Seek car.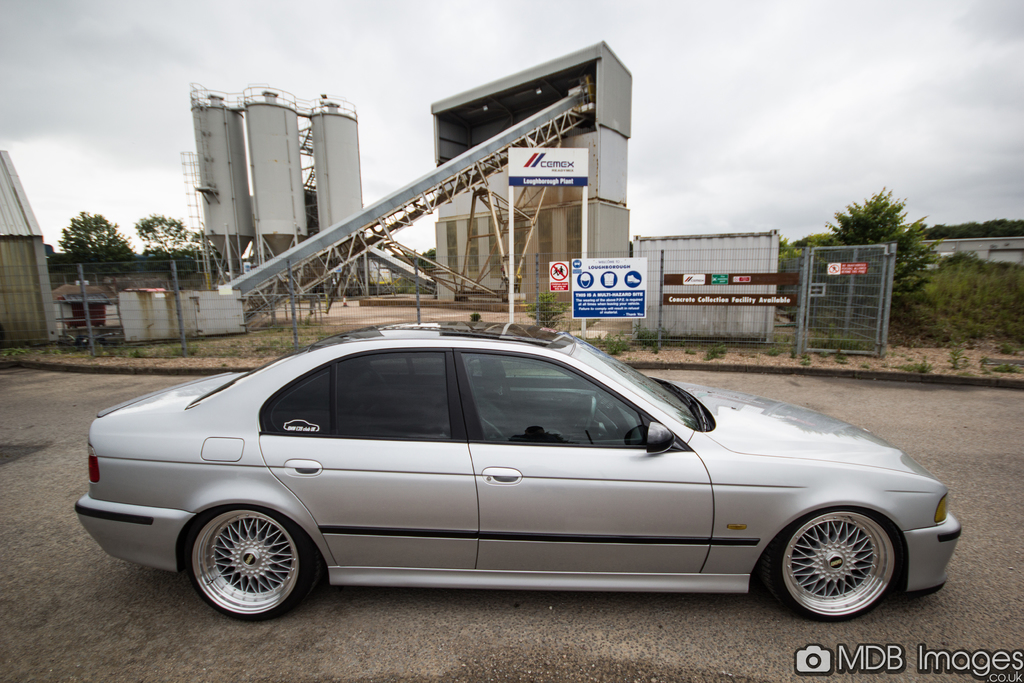
(76, 315, 957, 629).
